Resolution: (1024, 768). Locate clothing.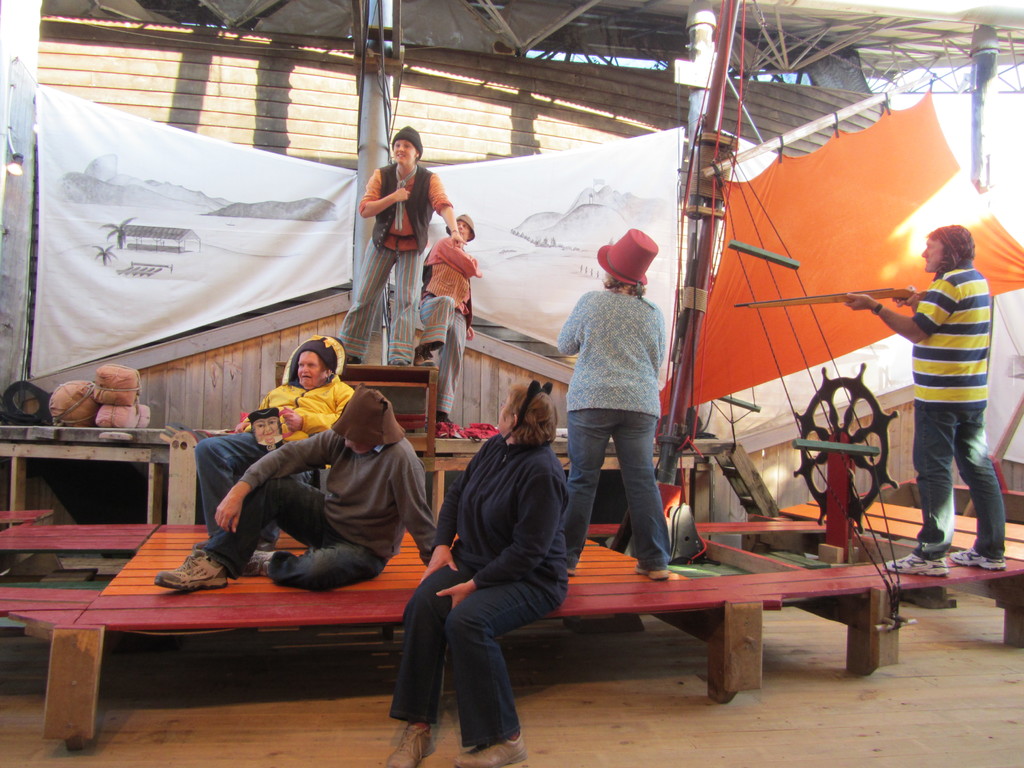
l=390, t=425, r=580, b=746.
